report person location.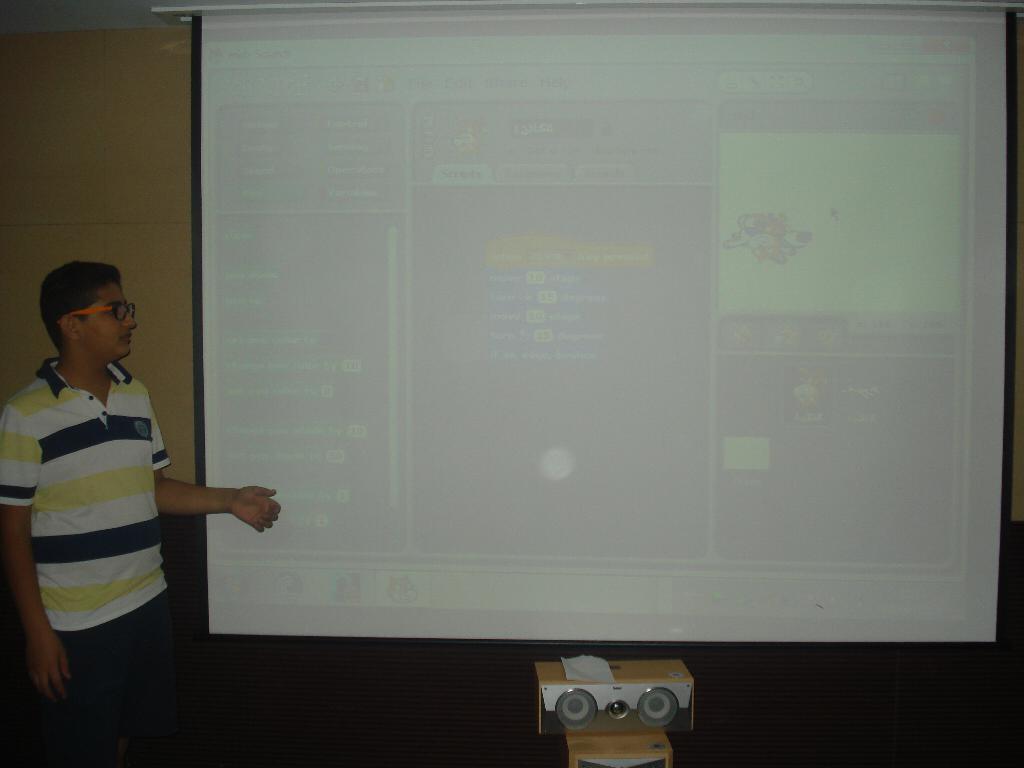
Report: [13, 248, 232, 737].
